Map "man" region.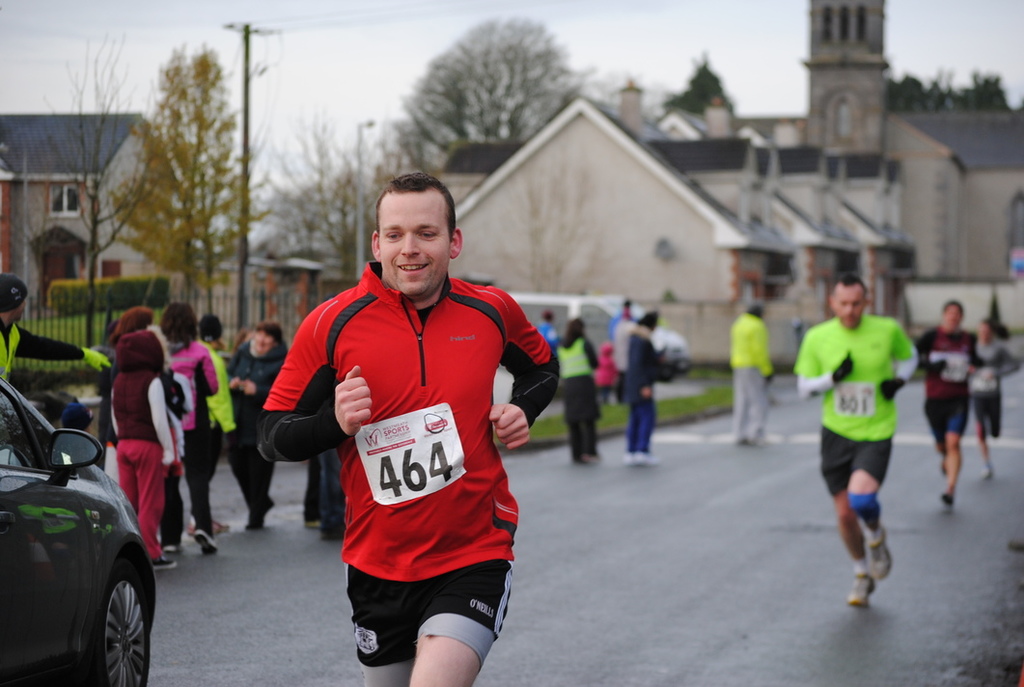
Mapped to (0, 270, 116, 383).
